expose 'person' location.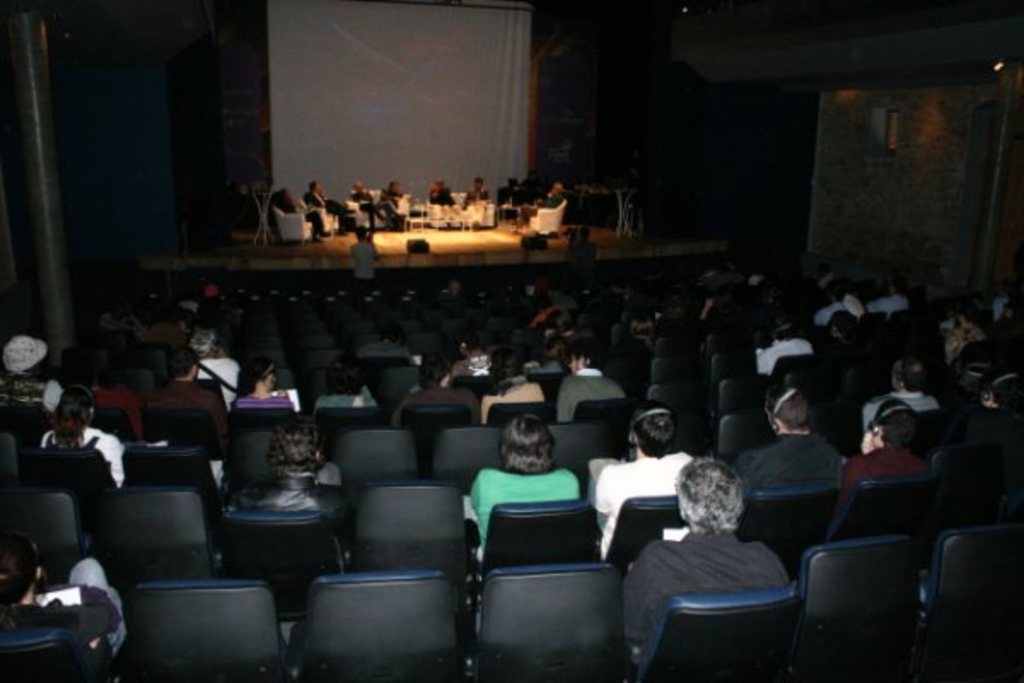
Exposed at box(350, 227, 377, 280).
